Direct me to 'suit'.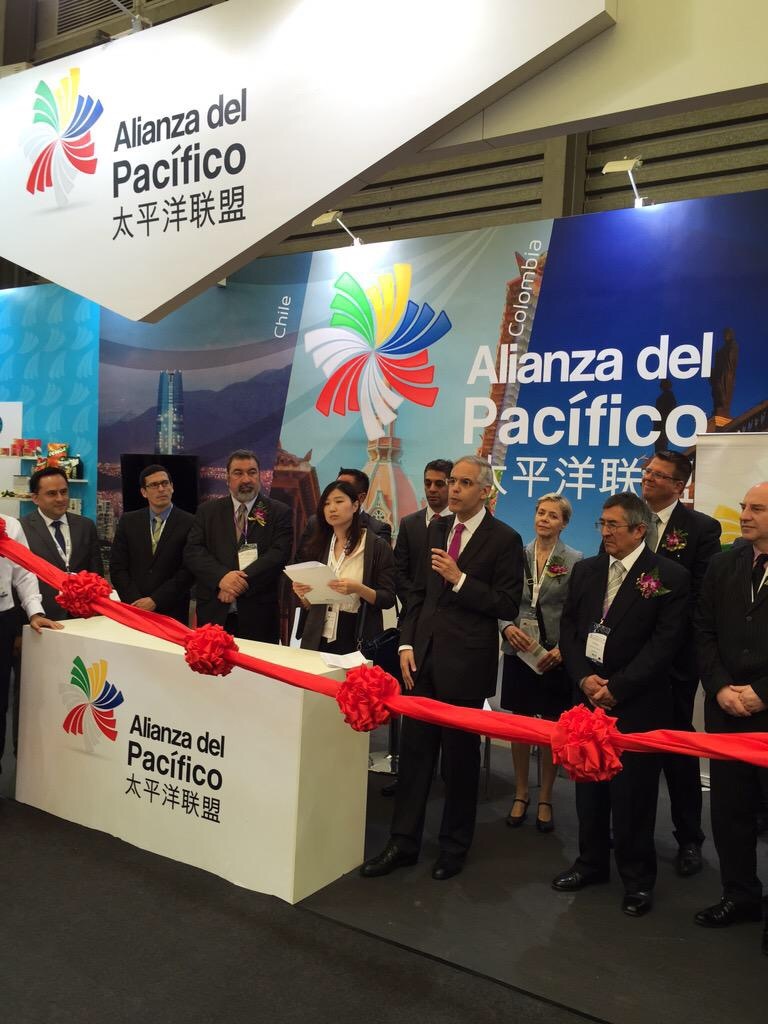
Direction: box(491, 526, 589, 657).
